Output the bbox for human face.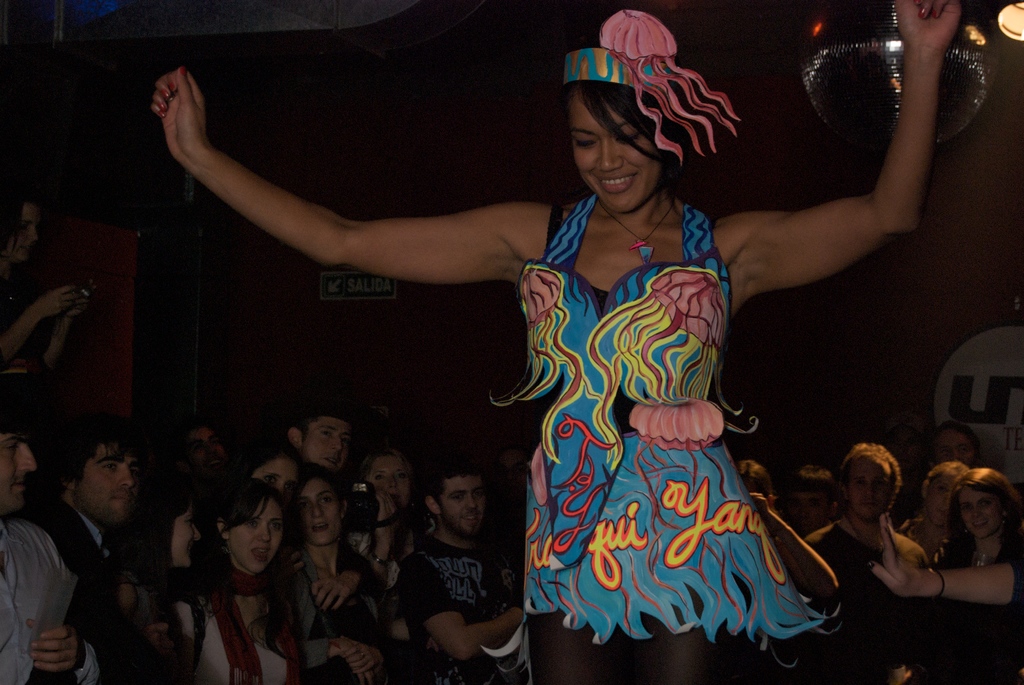
x1=956, y1=490, x2=994, y2=536.
